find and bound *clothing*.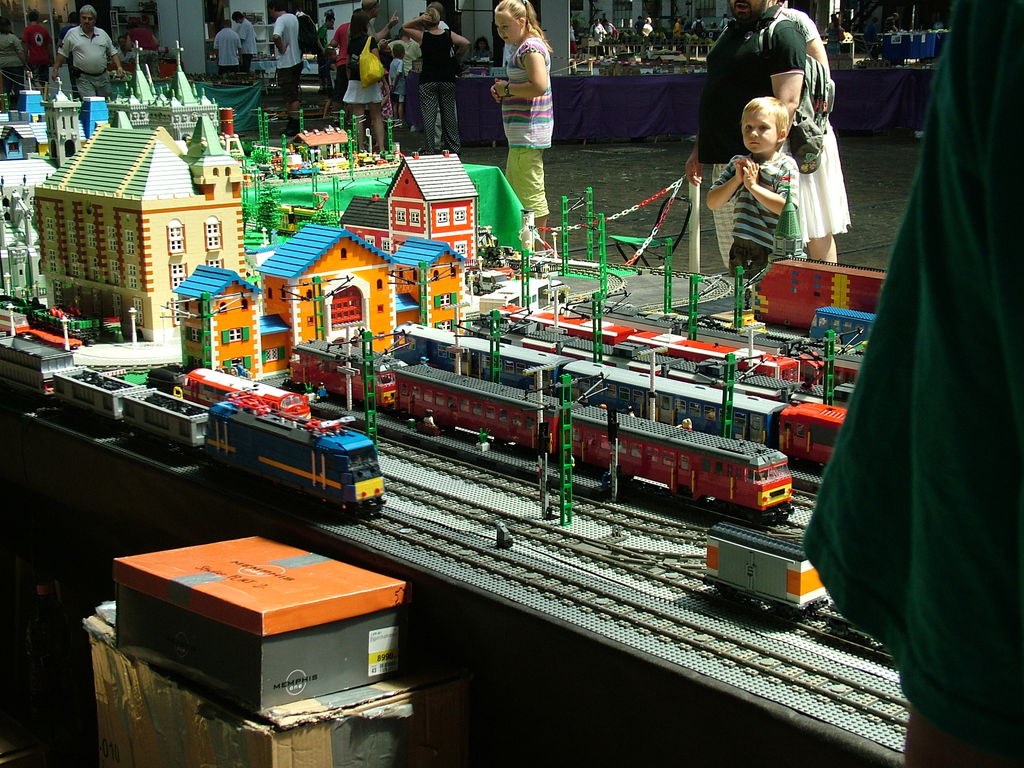
Bound: 272:12:304:67.
